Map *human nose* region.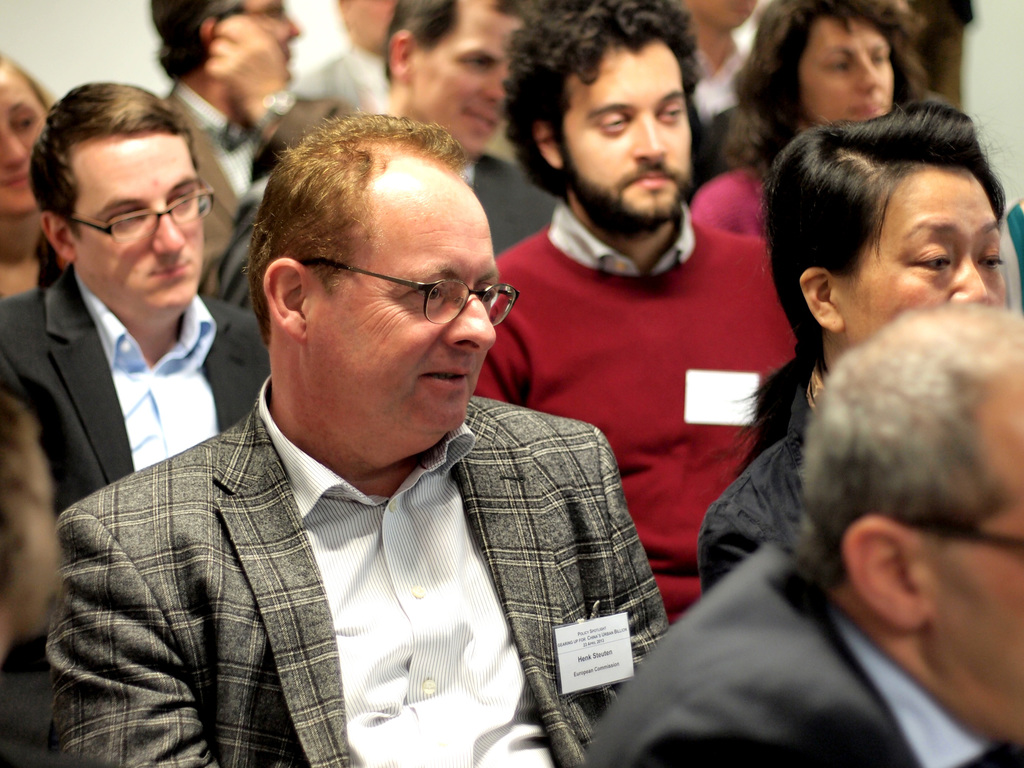
Mapped to bbox=[851, 55, 886, 90].
